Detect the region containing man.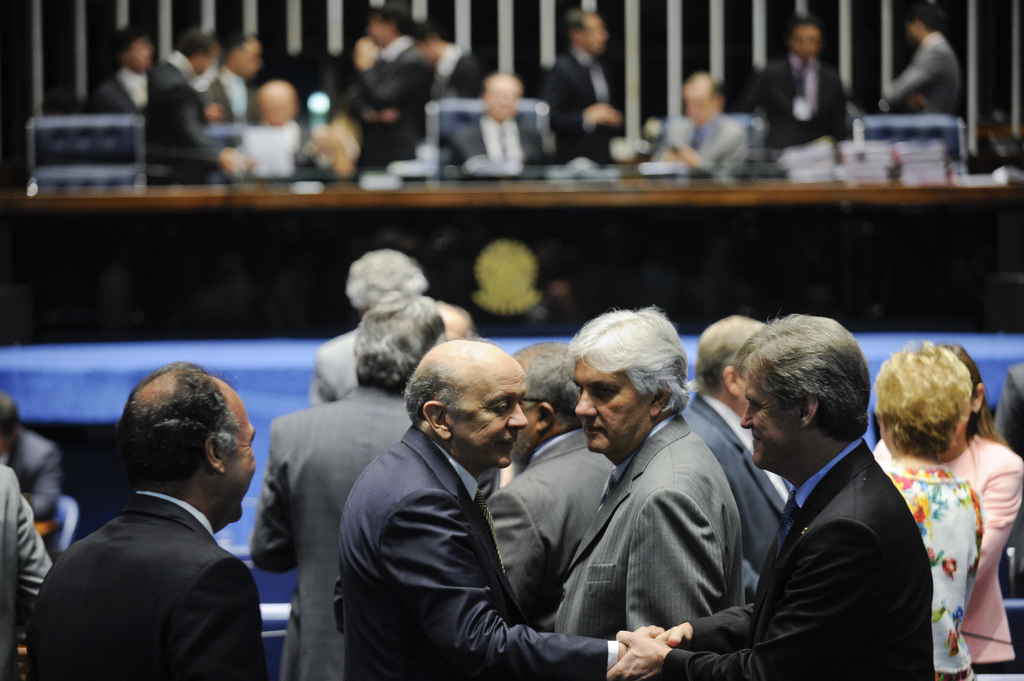
bbox=(551, 303, 745, 632).
